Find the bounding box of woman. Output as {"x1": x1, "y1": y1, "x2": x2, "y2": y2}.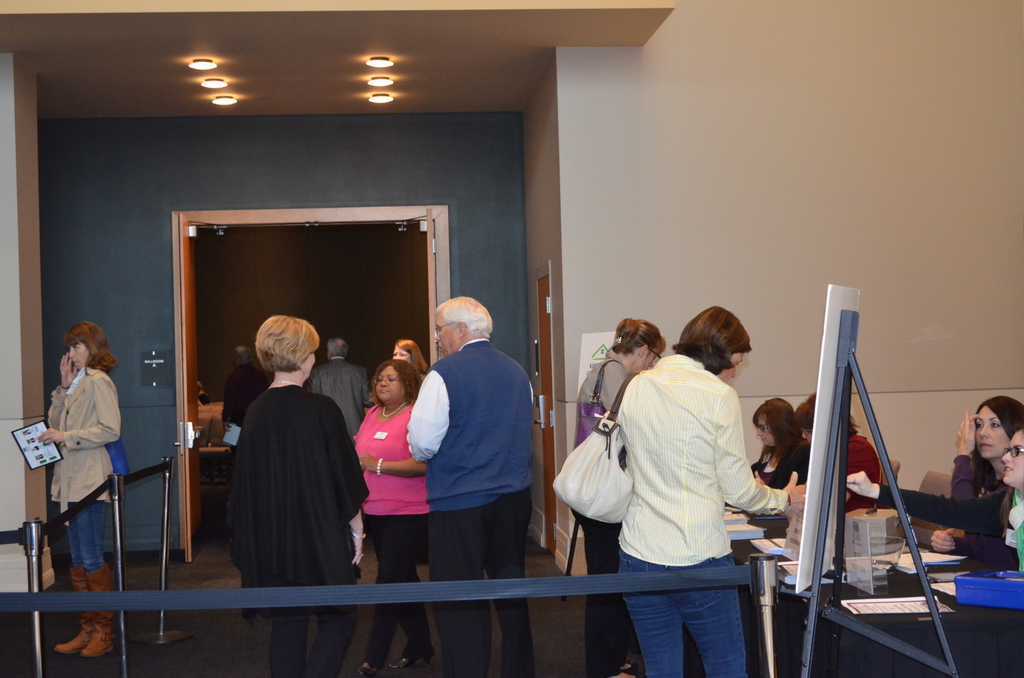
{"x1": 388, "y1": 335, "x2": 431, "y2": 392}.
